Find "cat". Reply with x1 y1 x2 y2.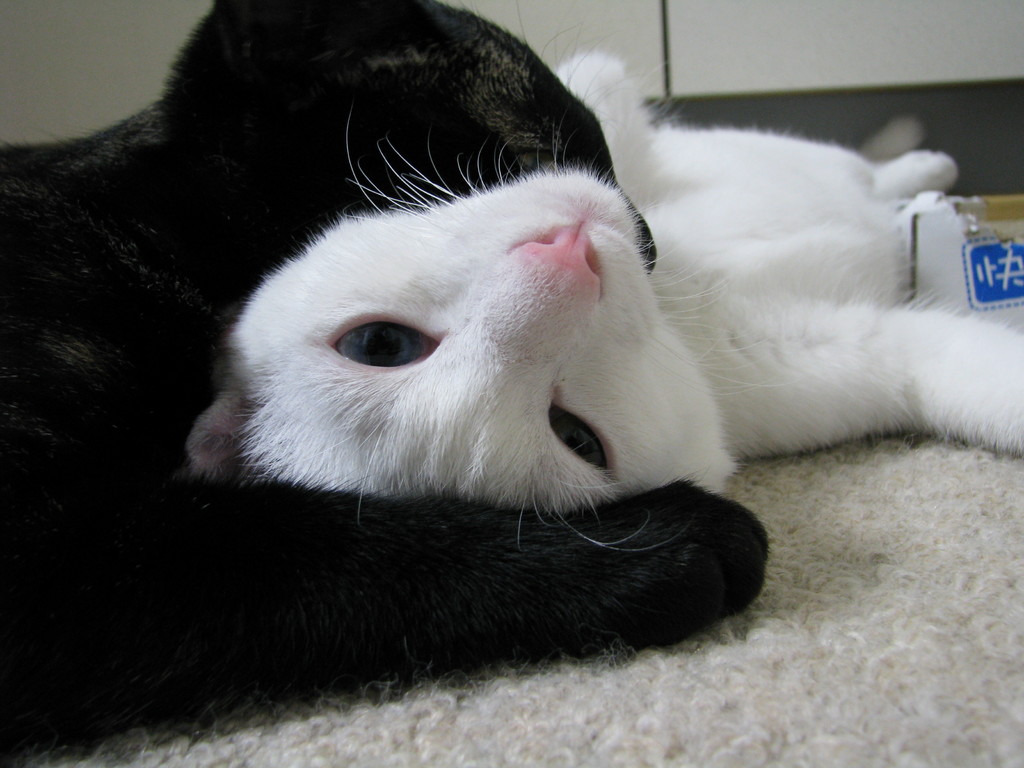
179 48 1023 557.
